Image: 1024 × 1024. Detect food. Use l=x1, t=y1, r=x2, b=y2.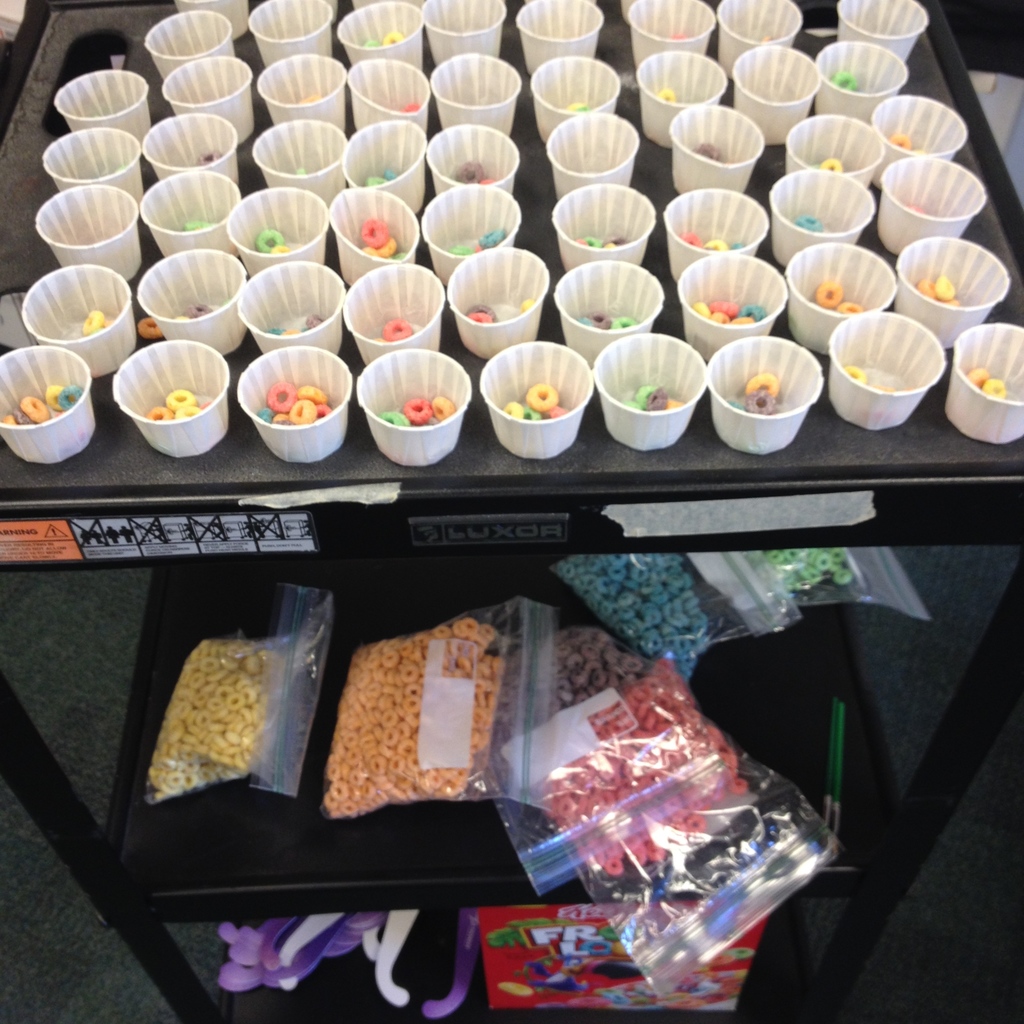
l=267, t=242, r=291, b=257.
